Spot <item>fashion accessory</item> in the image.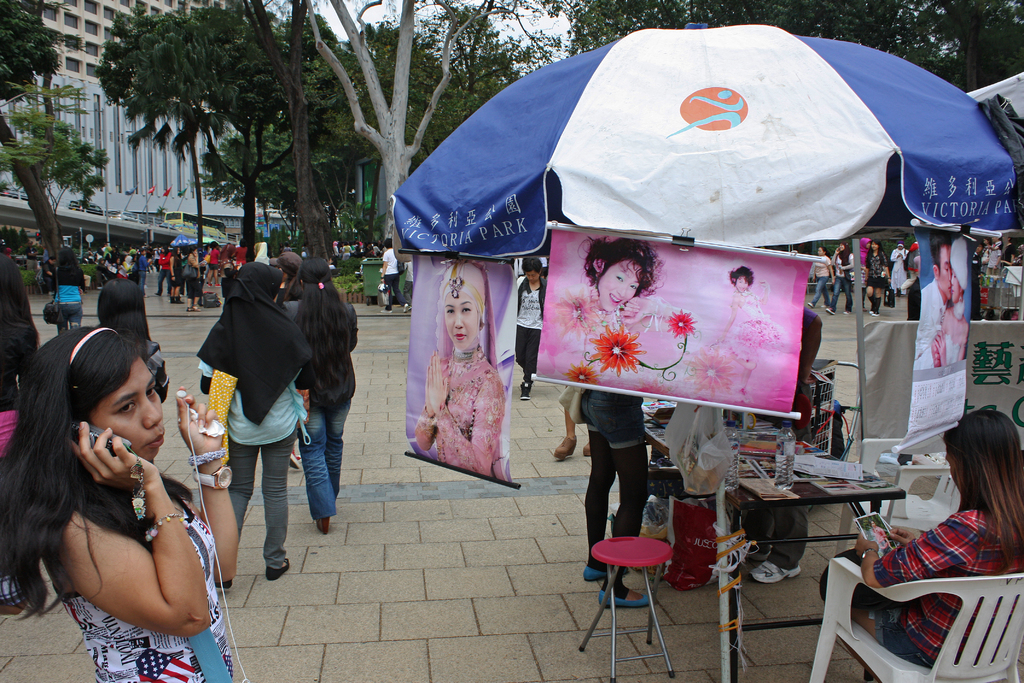
<item>fashion accessory</item> found at (x1=403, y1=308, x2=411, y2=314).
